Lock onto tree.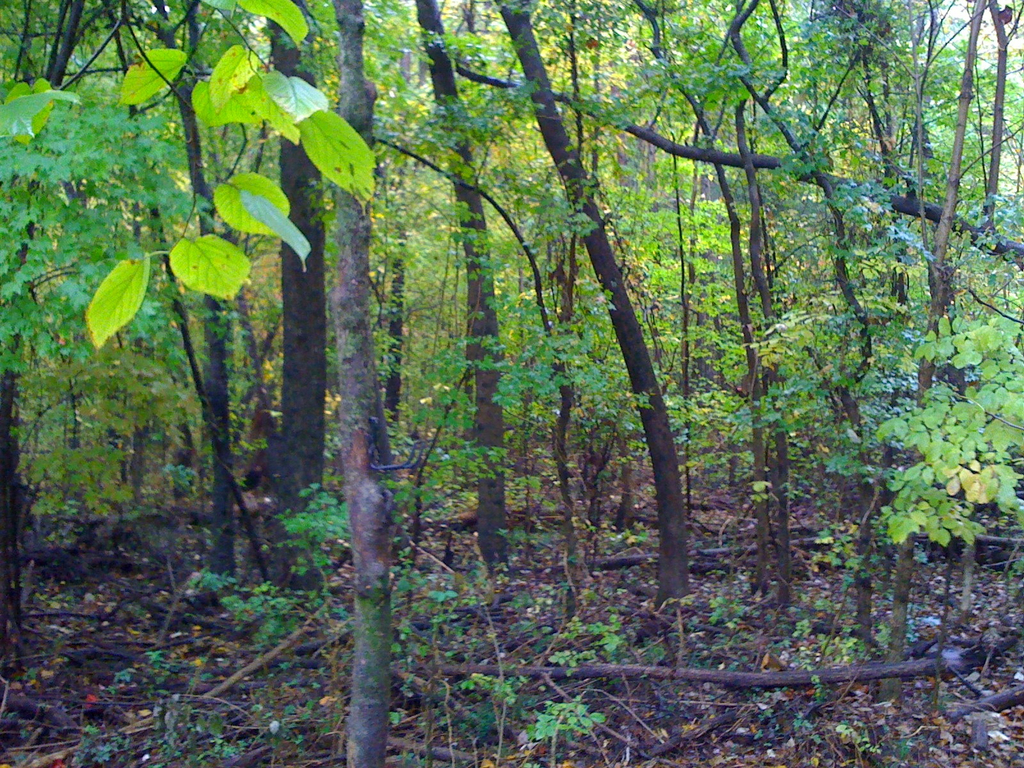
Locked: bbox=[374, 0, 551, 627].
